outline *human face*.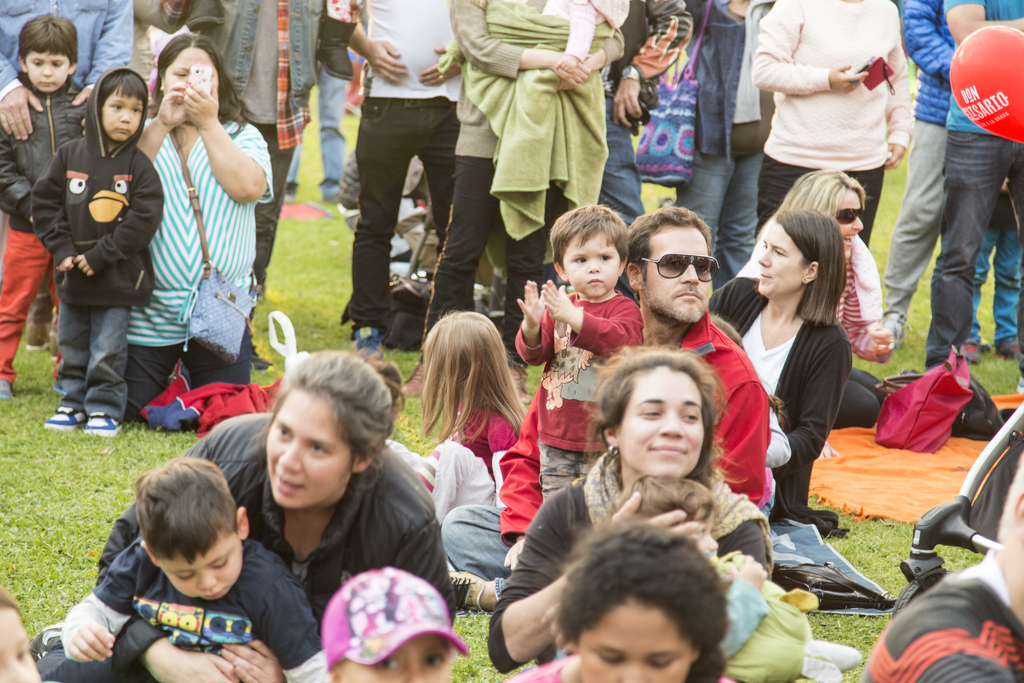
Outline: [x1=163, y1=48, x2=218, y2=93].
